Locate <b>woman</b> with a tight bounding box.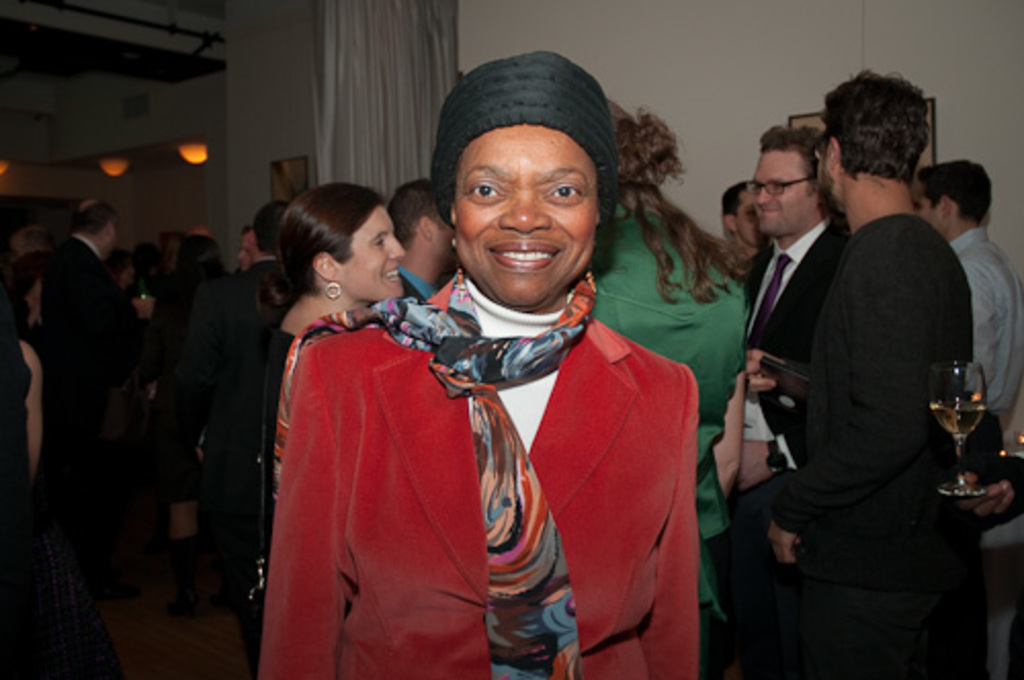
bbox=[293, 98, 621, 679].
